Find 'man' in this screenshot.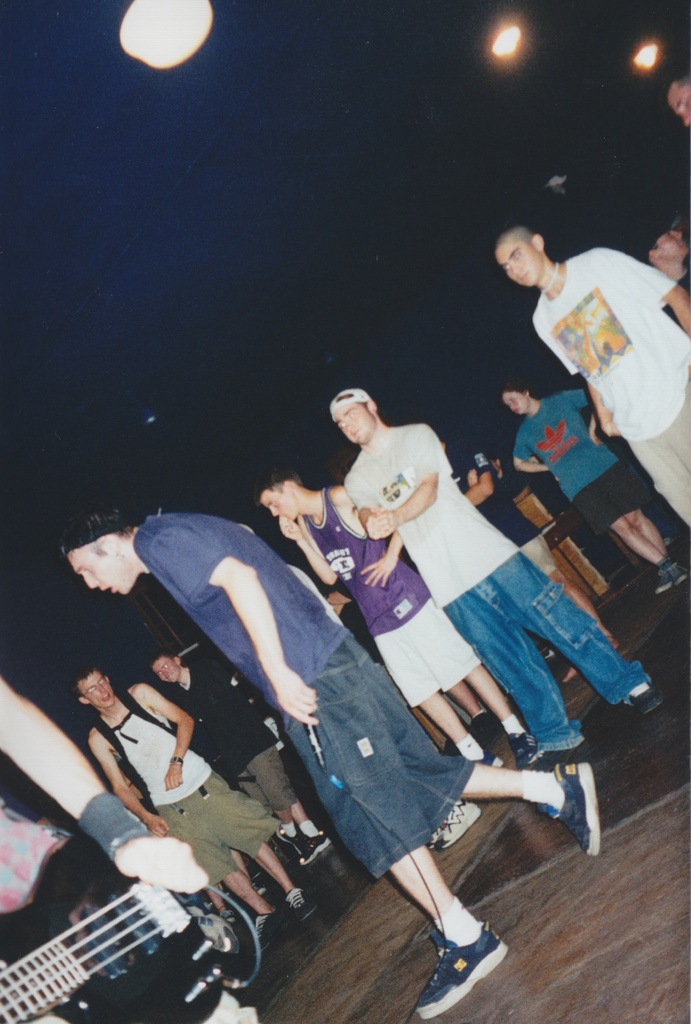
The bounding box for 'man' is 484:227:690:531.
